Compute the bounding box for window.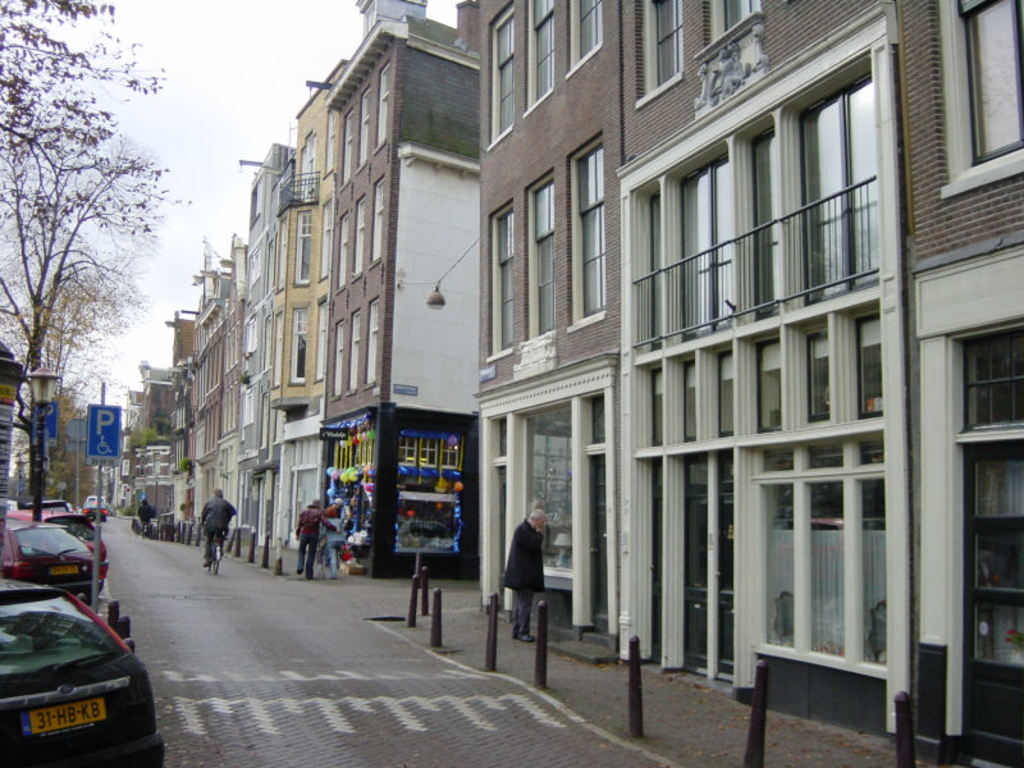
detection(563, 0, 602, 76).
